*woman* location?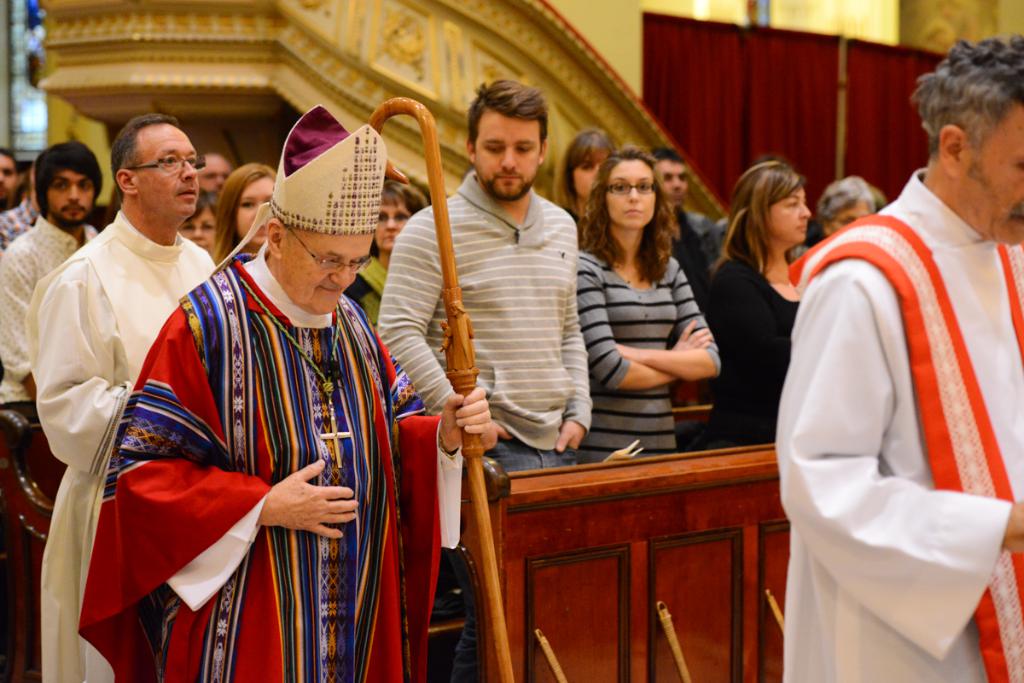
(x1=174, y1=190, x2=222, y2=249)
